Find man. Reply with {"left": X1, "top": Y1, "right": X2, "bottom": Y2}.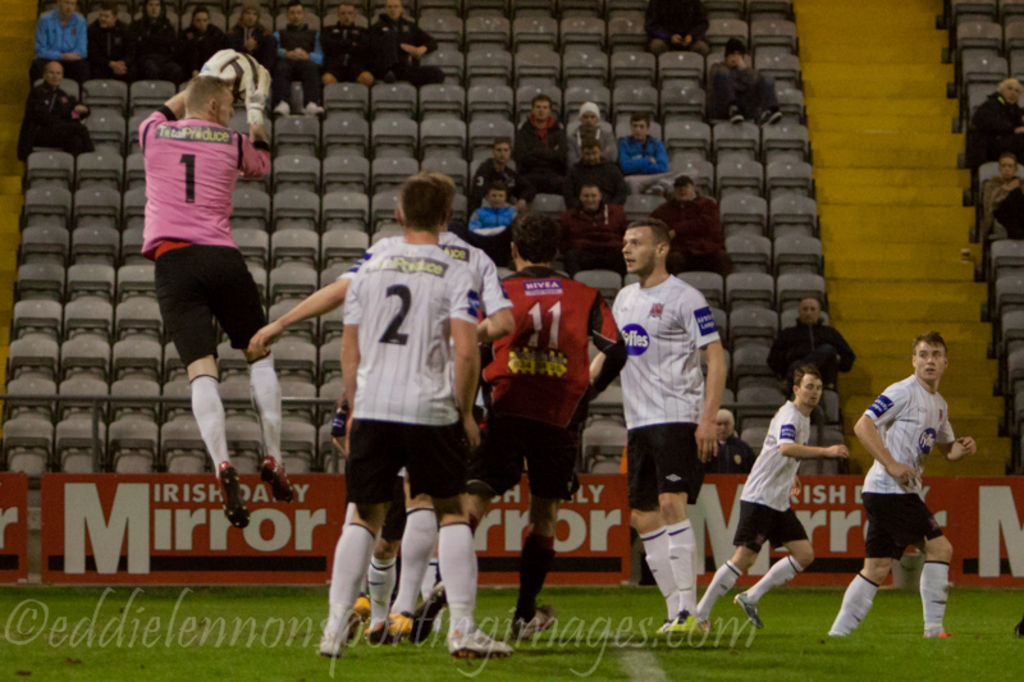
{"left": 616, "top": 115, "right": 668, "bottom": 175}.
